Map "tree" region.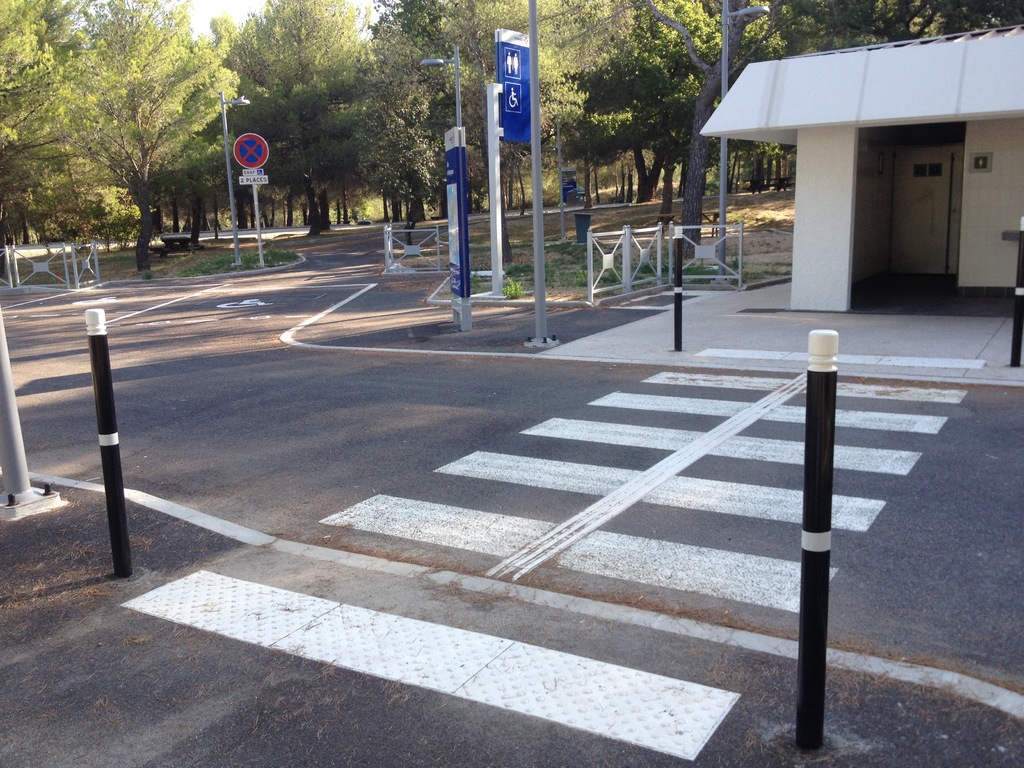
Mapped to [0,0,237,274].
